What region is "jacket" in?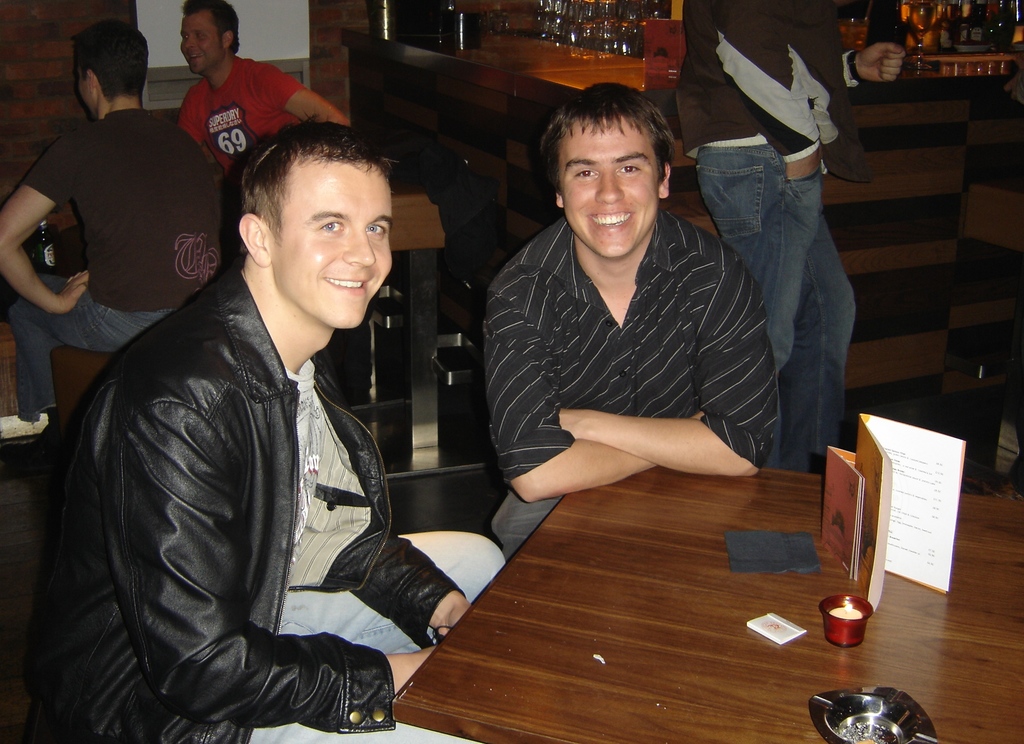
bbox(34, 279, 468, 743).
